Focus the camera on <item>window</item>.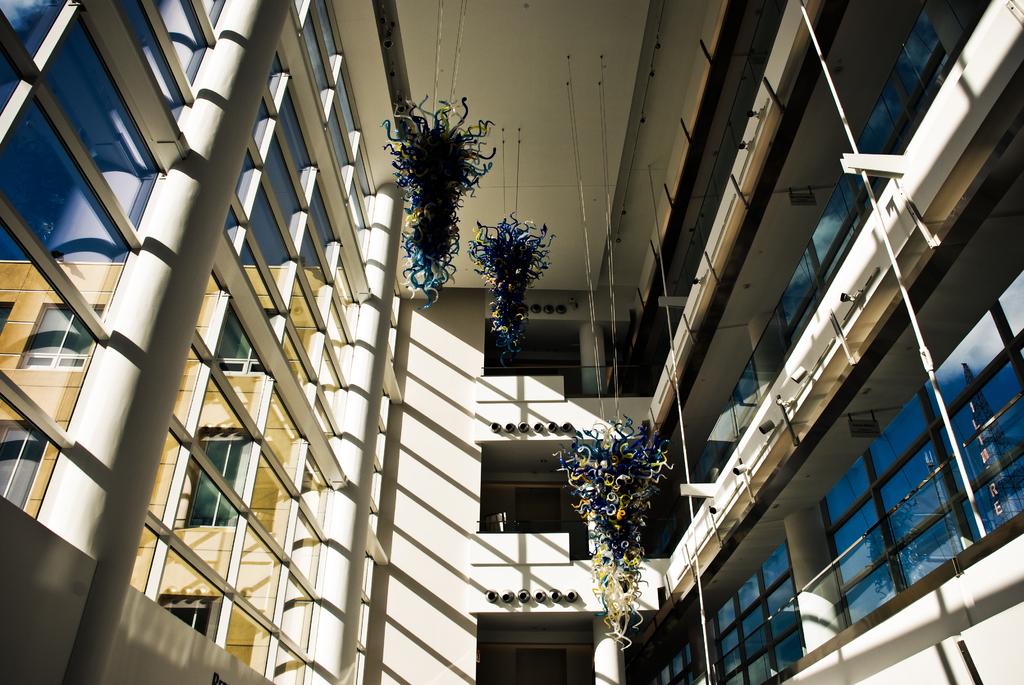
Focus region: x1=705 y1=531 x2=804 y2=684.
